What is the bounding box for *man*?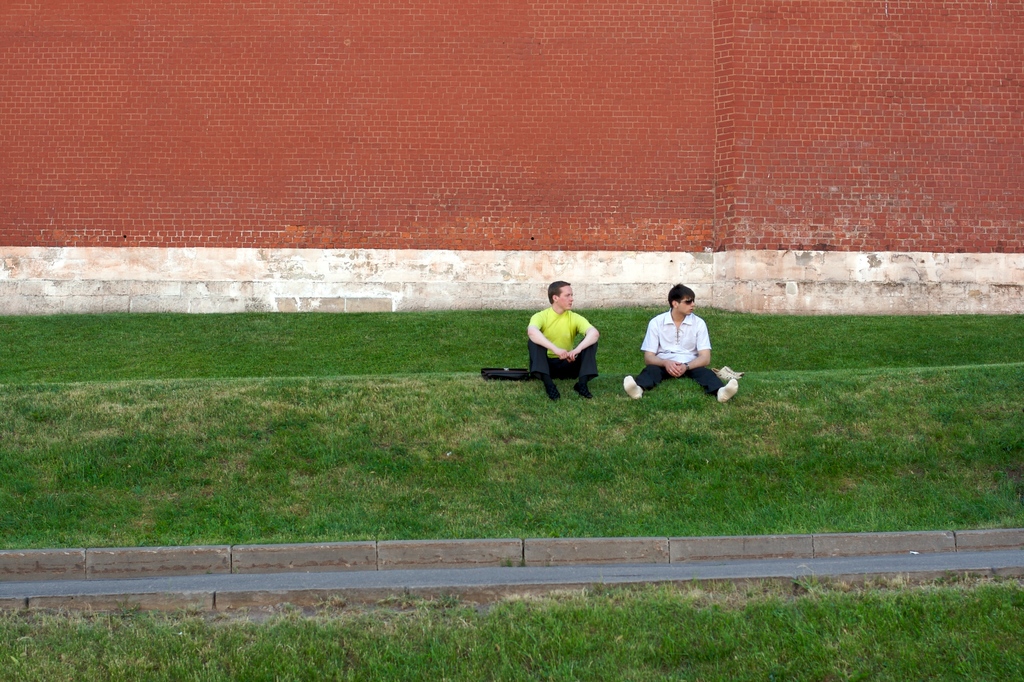
x1=637 y1=282 x2=730 y2=409.
